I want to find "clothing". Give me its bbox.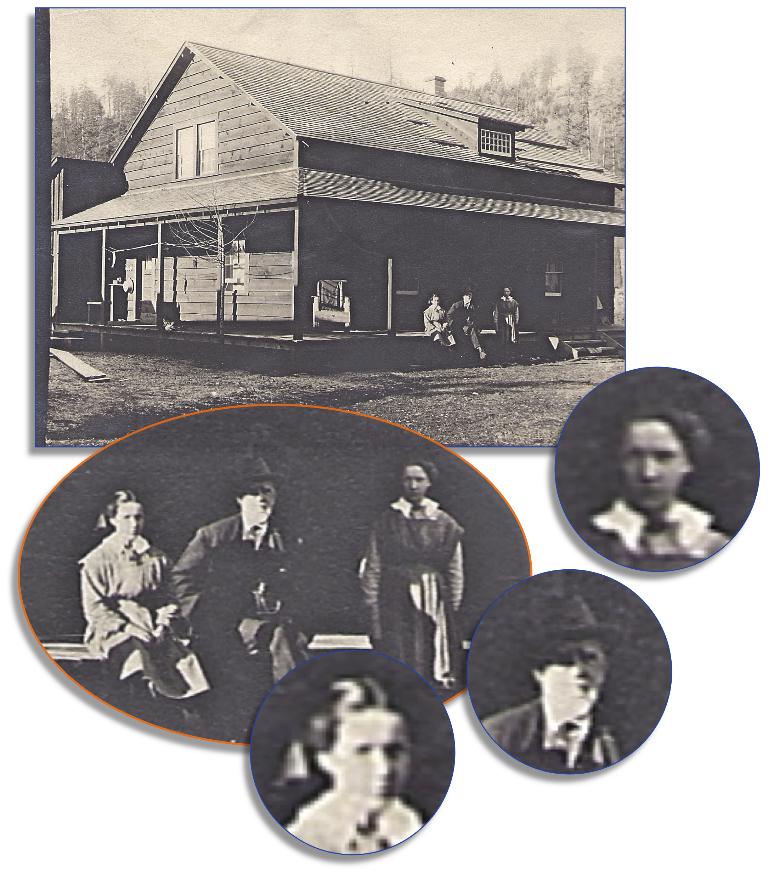
crop(288, 783, 420, 849).
